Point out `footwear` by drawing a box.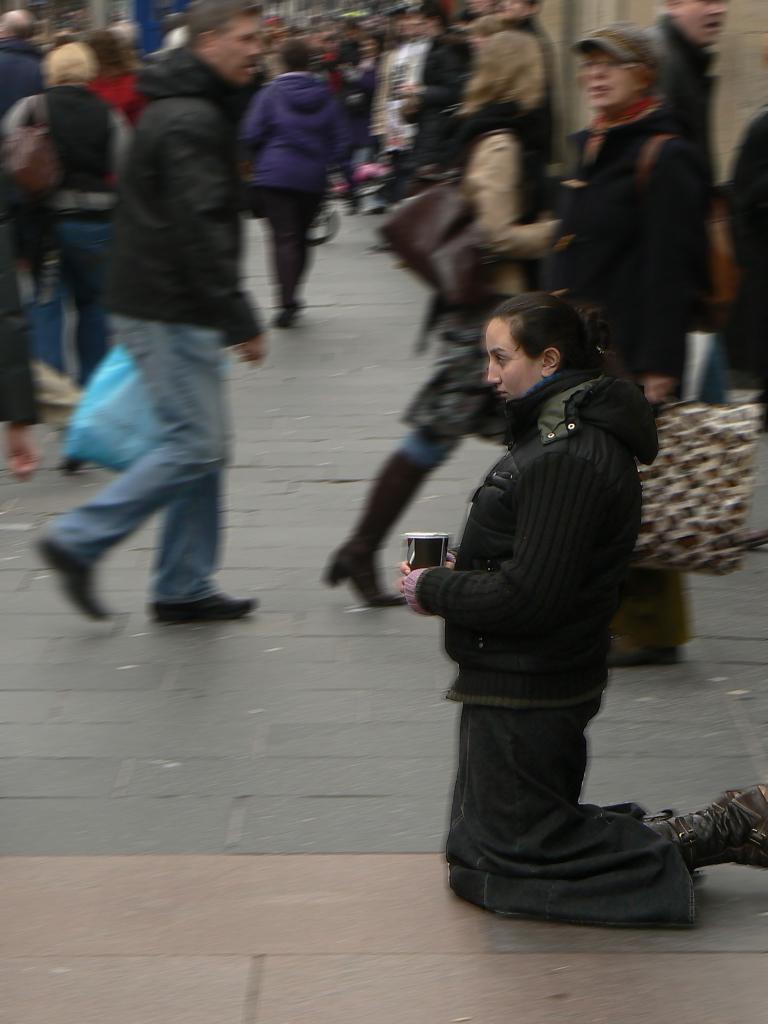
664 784 767 868.
